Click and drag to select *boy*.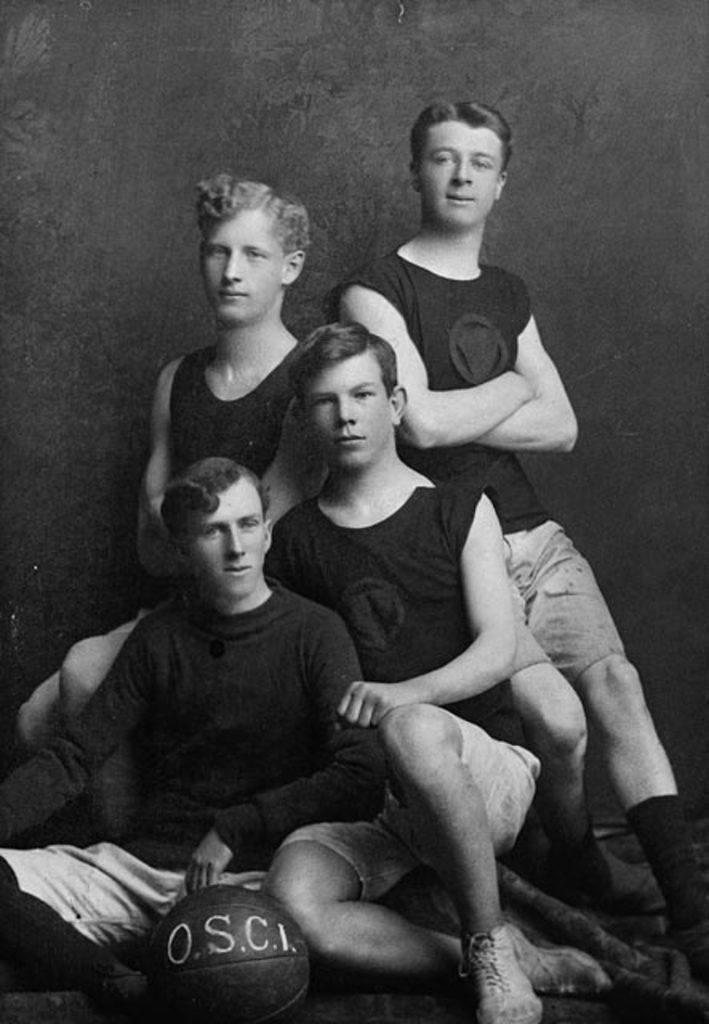
Selection: 0/456/387/971.
